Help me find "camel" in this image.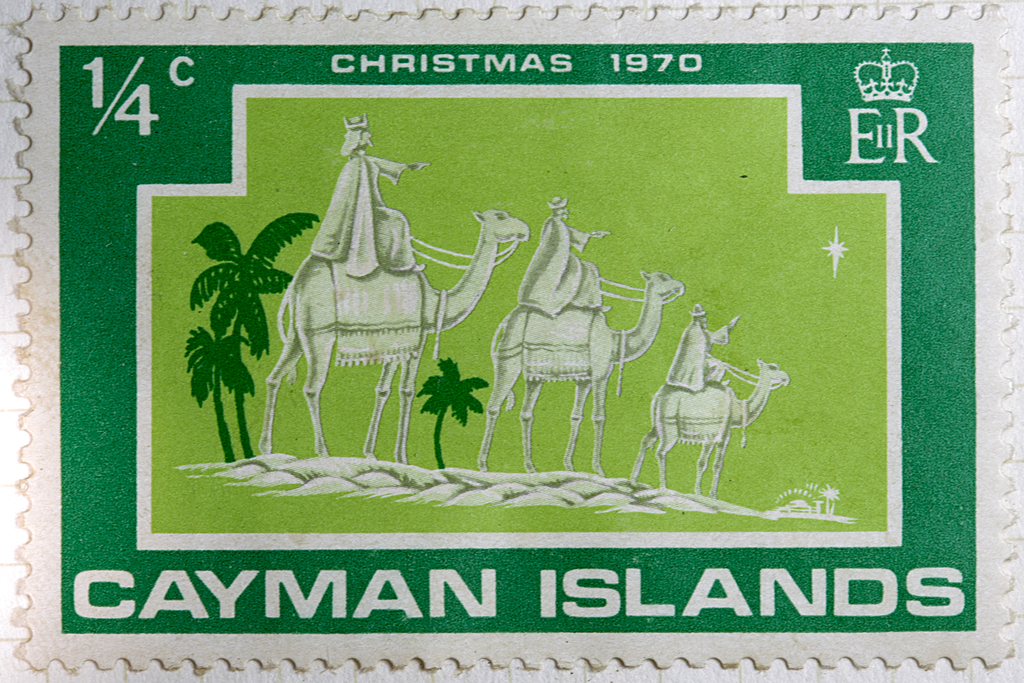
Found it: [257,210,527,462].
